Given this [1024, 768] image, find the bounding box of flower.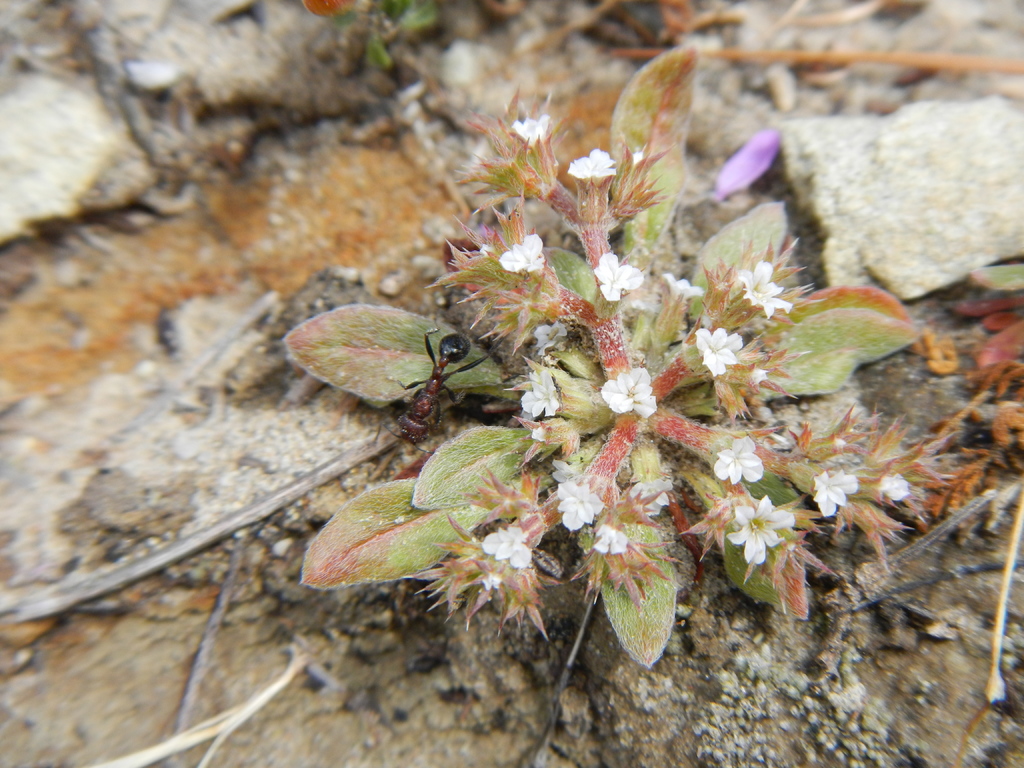
bbox=(602, 363, 663, 422).
